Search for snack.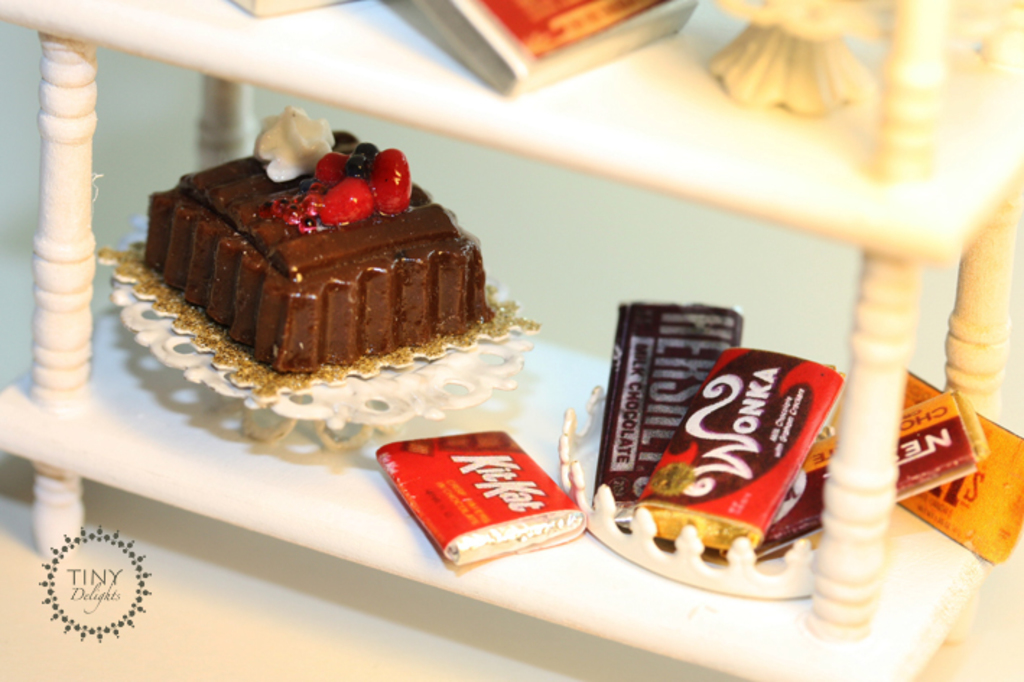
Found at l=594, t=306, r=742, b=514.
